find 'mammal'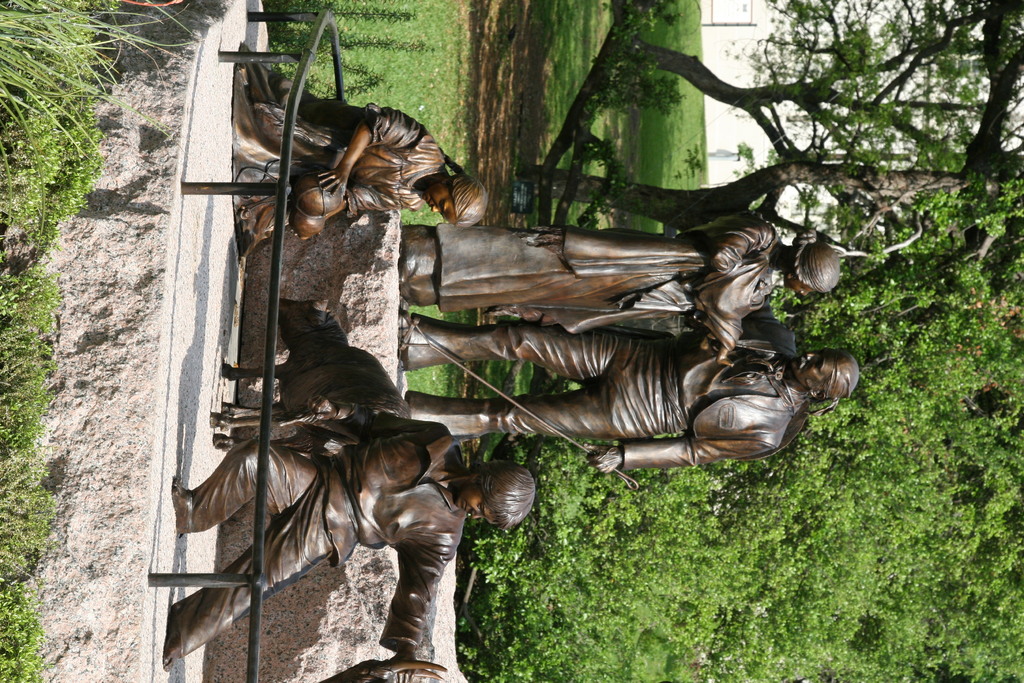
box(315, 661, 447, 682)
